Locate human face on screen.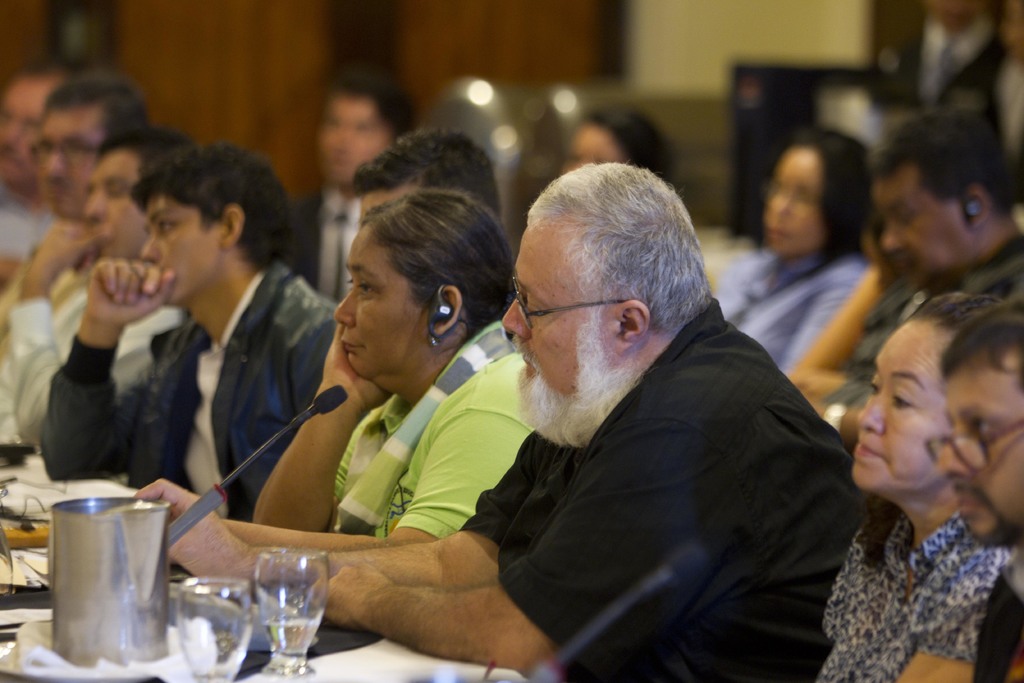
On screen at Rect(935, 364, 1023, 547).
